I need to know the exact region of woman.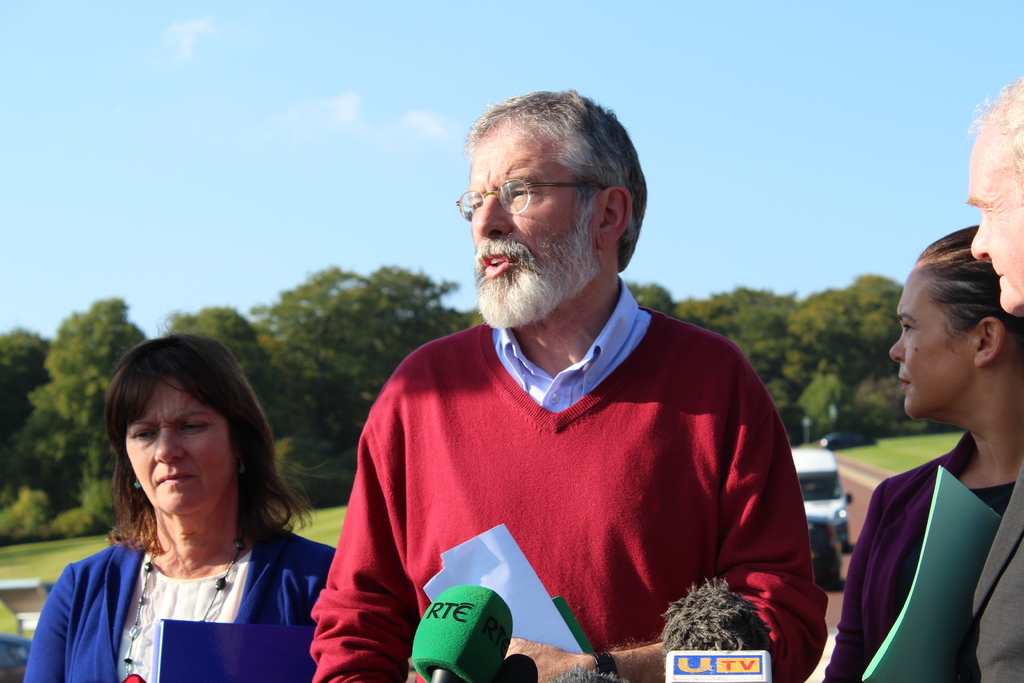
Region: locate(46, 335, 352, 676).
